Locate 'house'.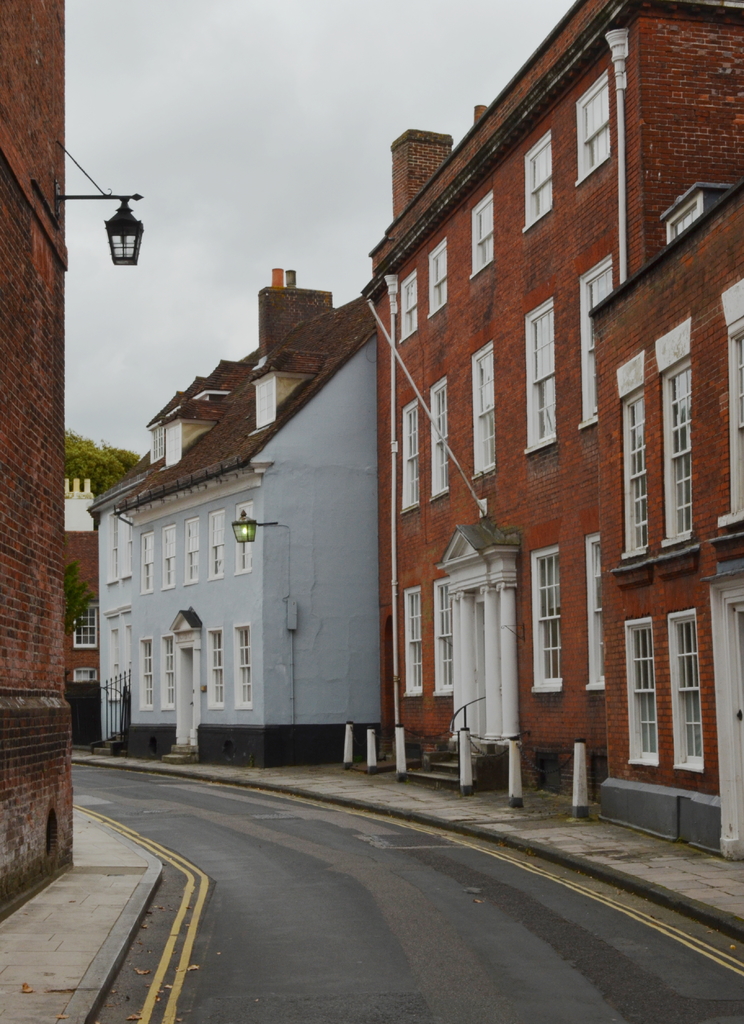
Bounding box: [x1=0, y1=0, x2=86, y2=916].
